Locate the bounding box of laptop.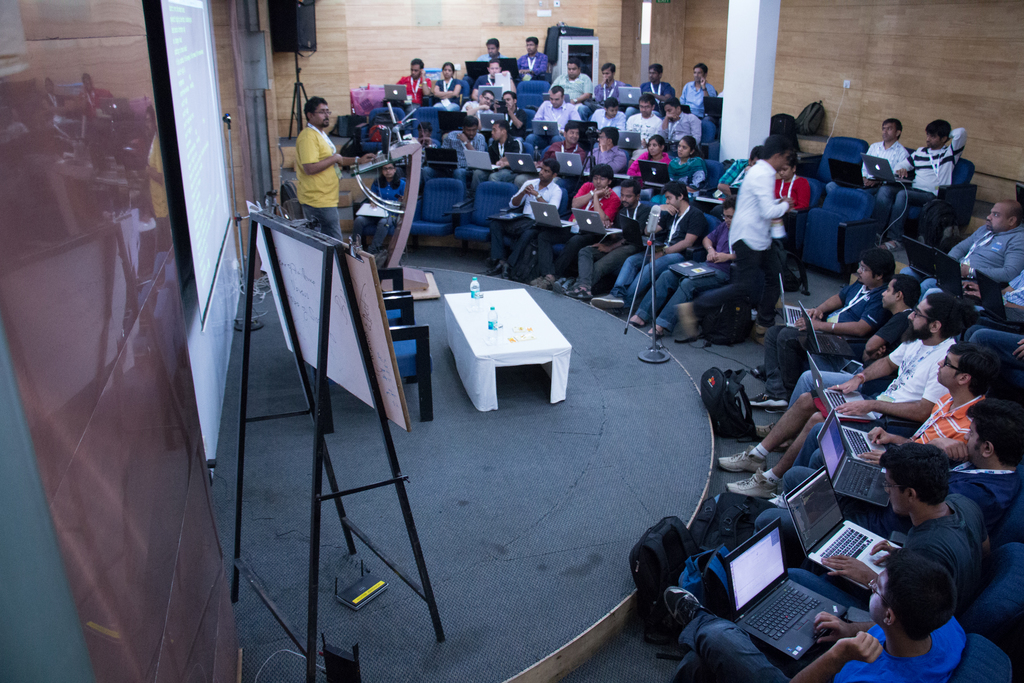
Bounding box: (815,409,886,505).
